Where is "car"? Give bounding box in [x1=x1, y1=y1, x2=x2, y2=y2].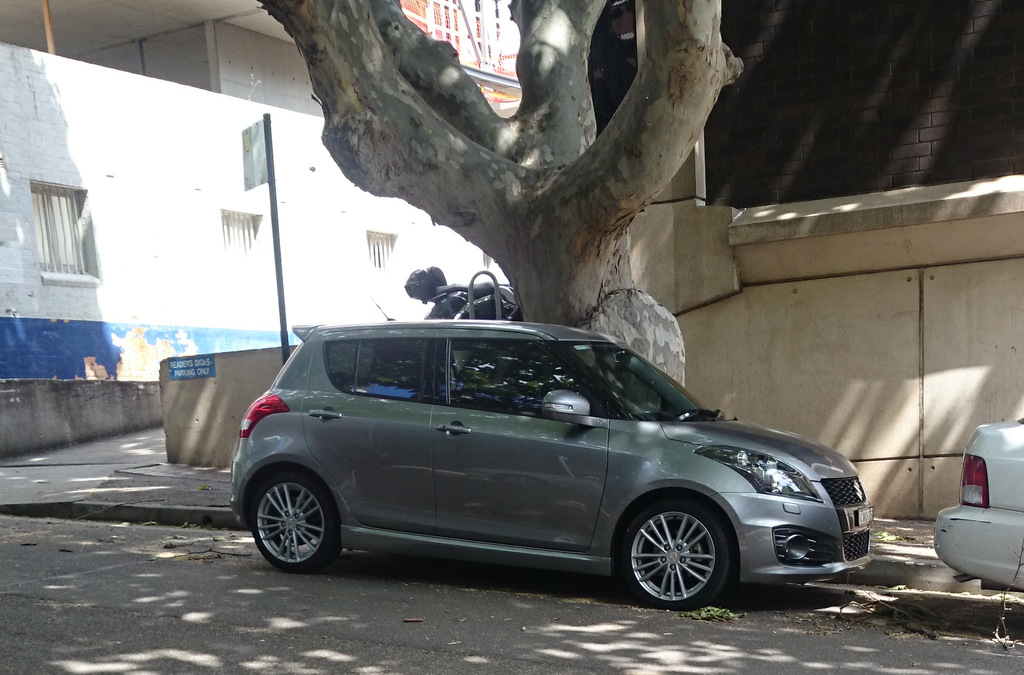
[x1=934, y1=416, x2=1023, y2=594].
